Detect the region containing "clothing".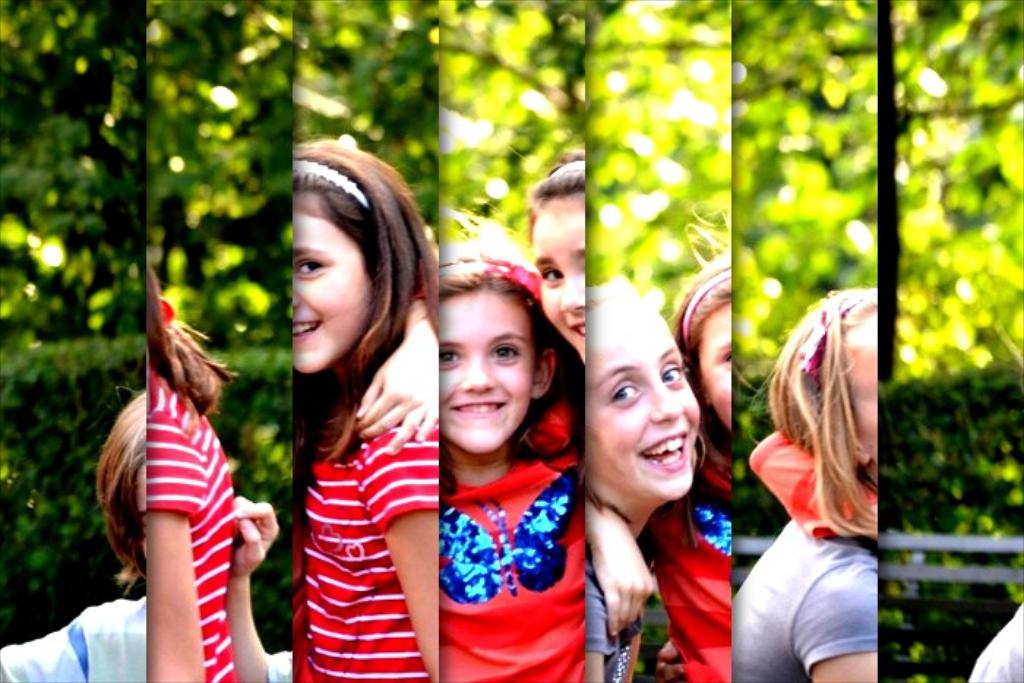
{"left": 303, "top": 423, "right": 442, "bottom": 682}.
